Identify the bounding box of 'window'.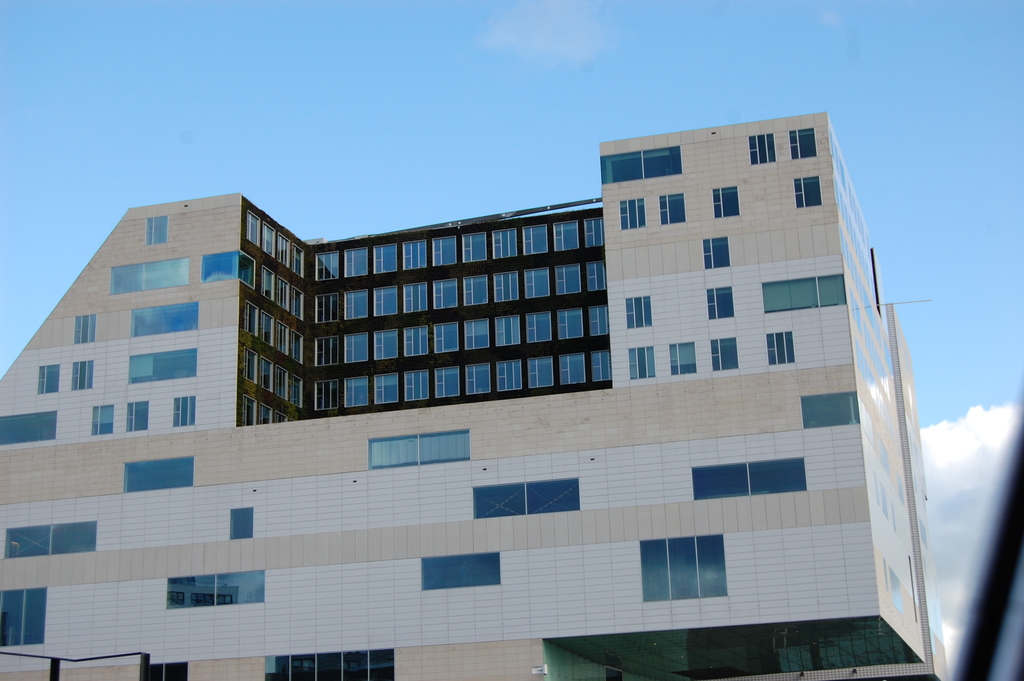
345, 247, 364, 275.
